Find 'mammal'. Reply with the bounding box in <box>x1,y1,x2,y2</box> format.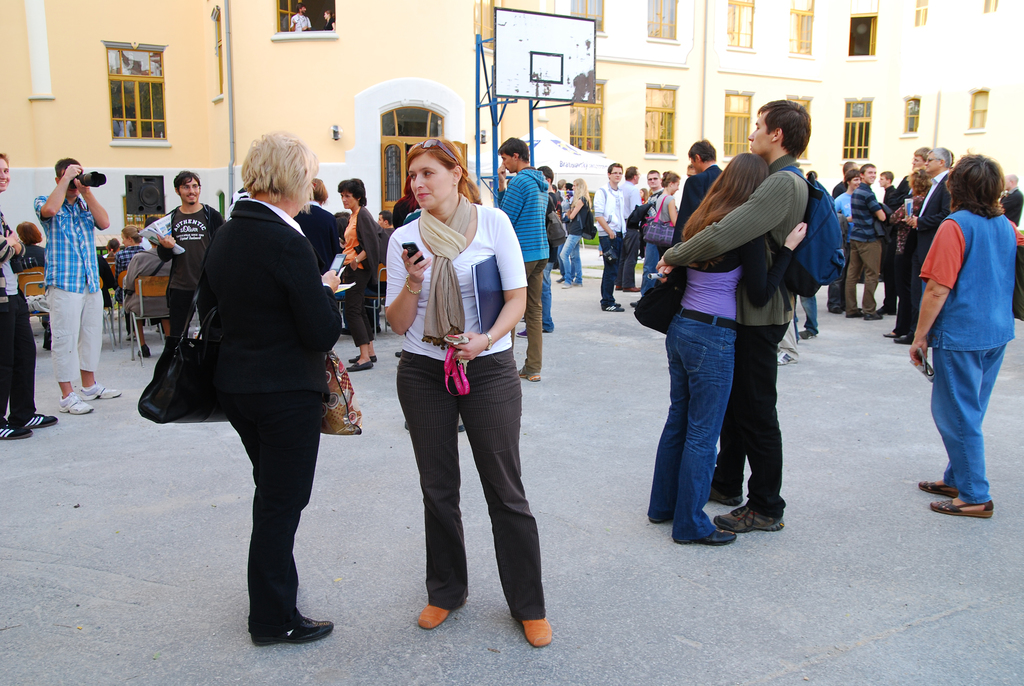
<box>561,179,590,288</box>.
